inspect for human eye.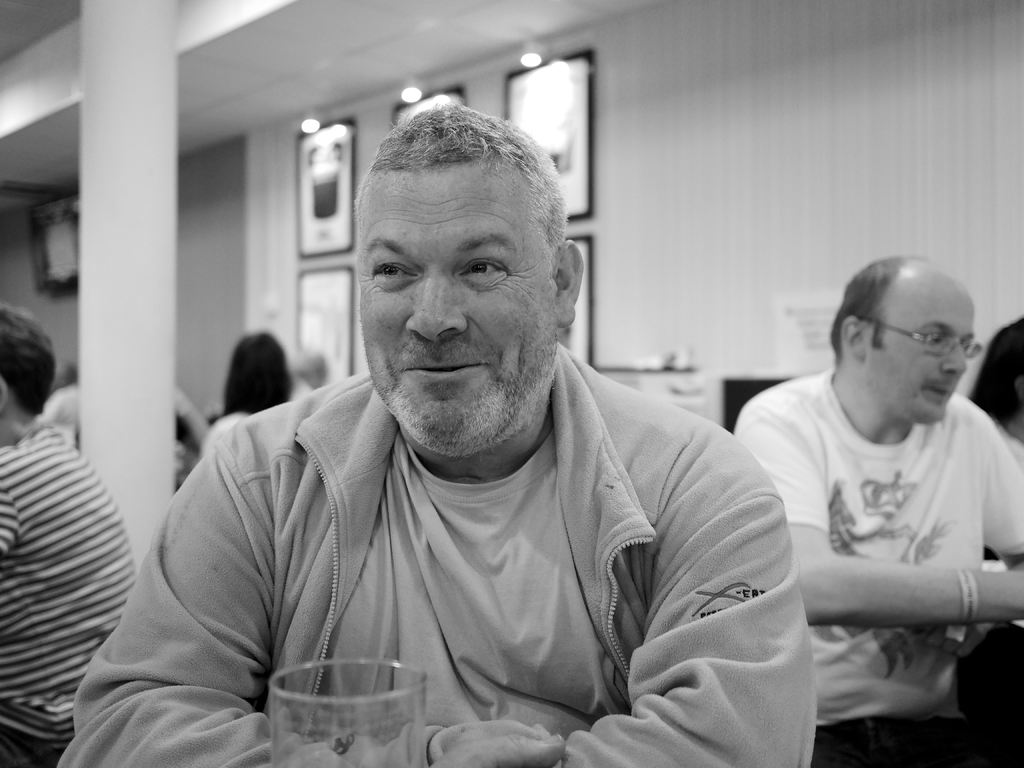
Inspection: (367,252,424,290).
